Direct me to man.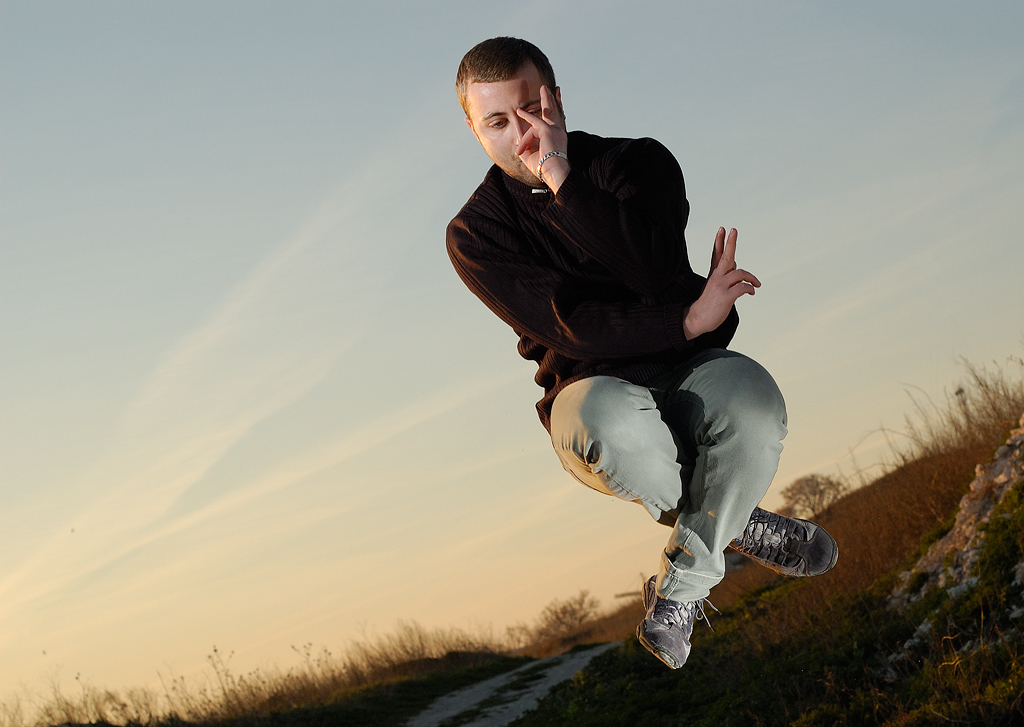
Direction: BBox(443, 34, 840, 673).
